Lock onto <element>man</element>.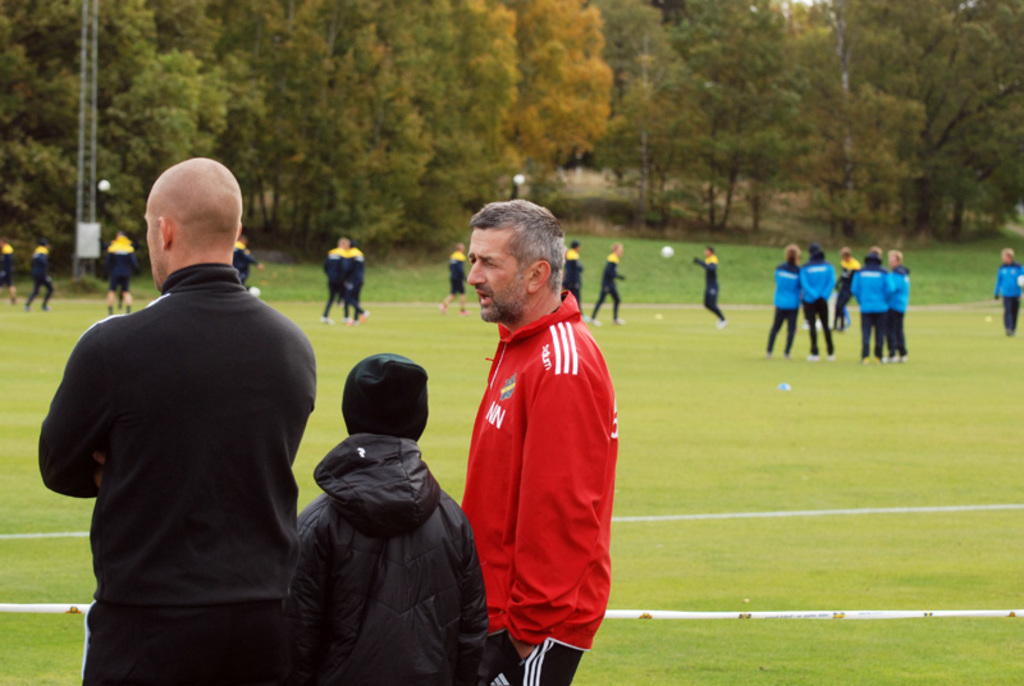
Locked: (799, 243, 835, 360).
